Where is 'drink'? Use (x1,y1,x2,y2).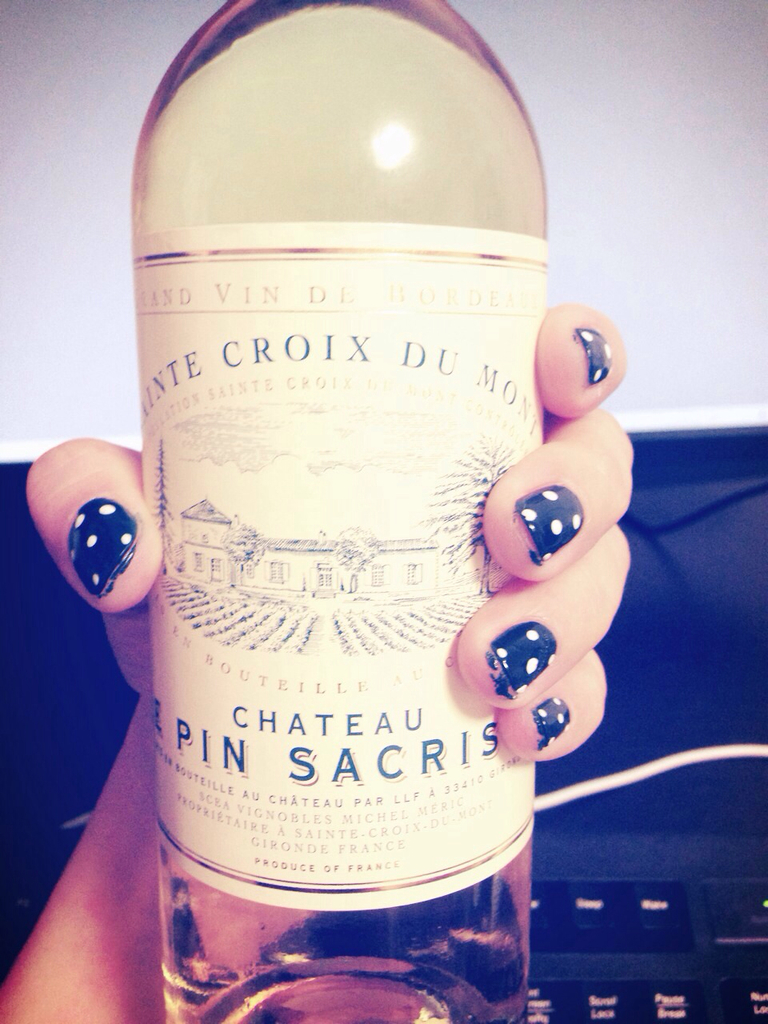
(93,102,596,997).
